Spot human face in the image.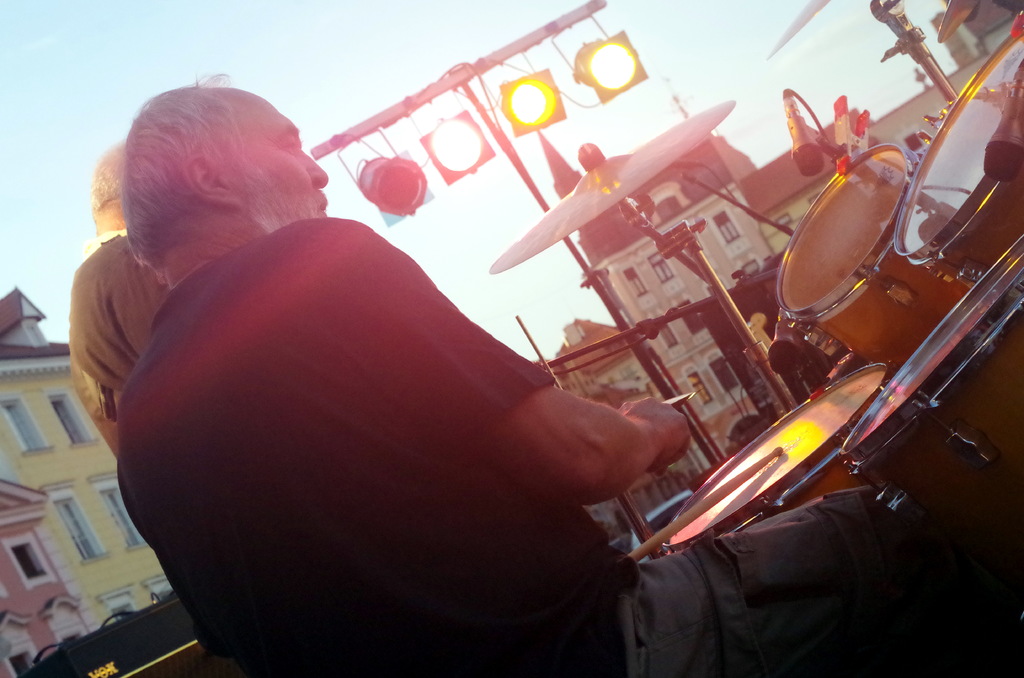
human face found at x1=221, y1=95, x2=329, y2=232.
